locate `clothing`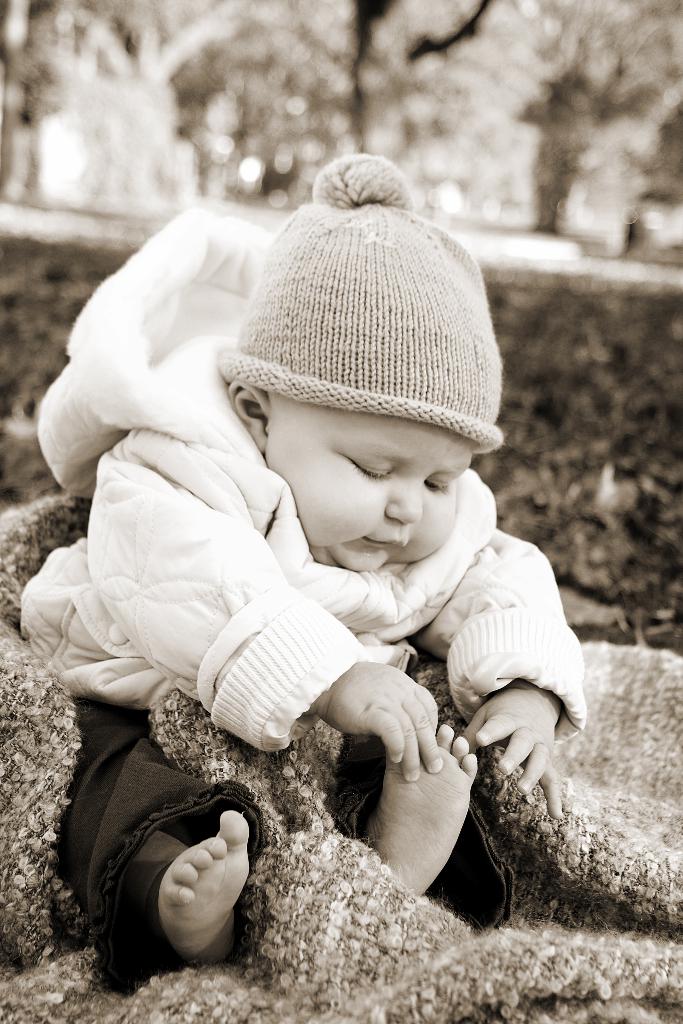
{"x1": 56, "y1": 174, "x2": 555, "y2": 960}
